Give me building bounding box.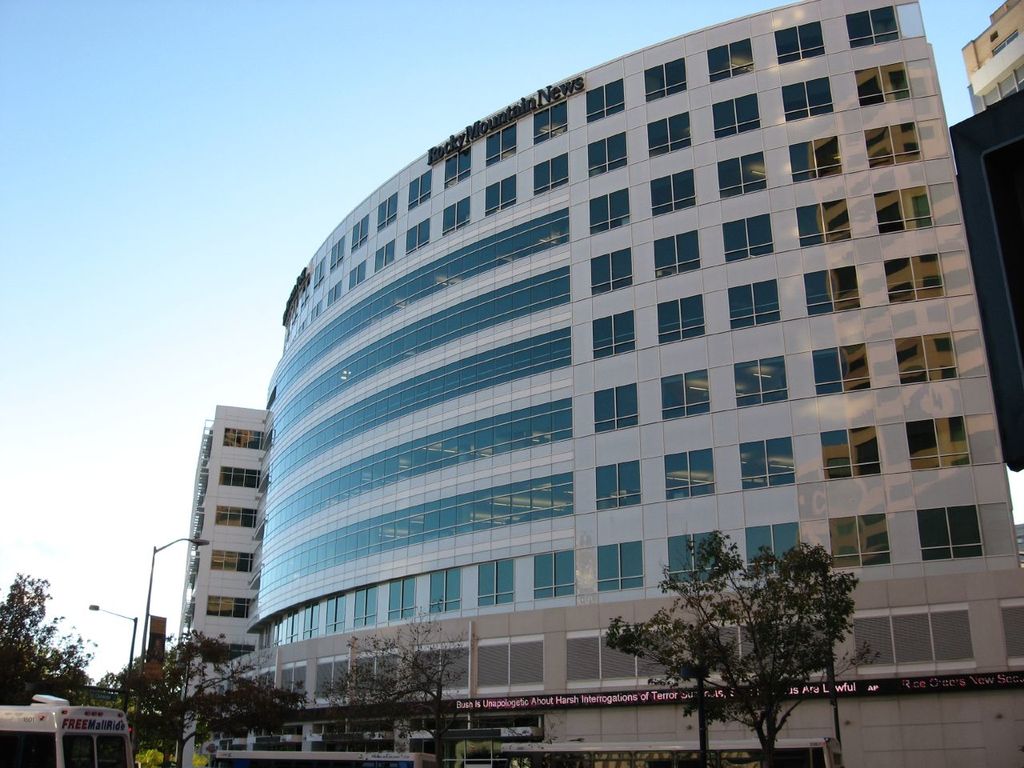
(left=195, top=0, right=1023, bottom=767).
